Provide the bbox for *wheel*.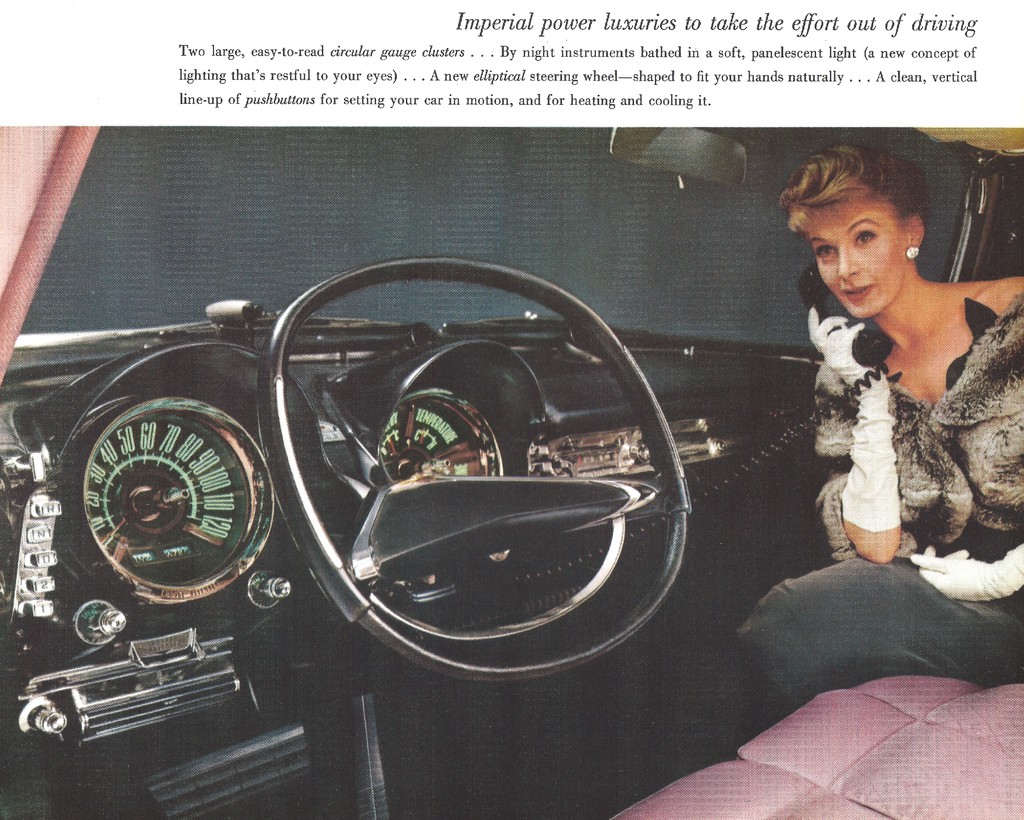
x1=324 y1=254 x2=713 y2=689.
